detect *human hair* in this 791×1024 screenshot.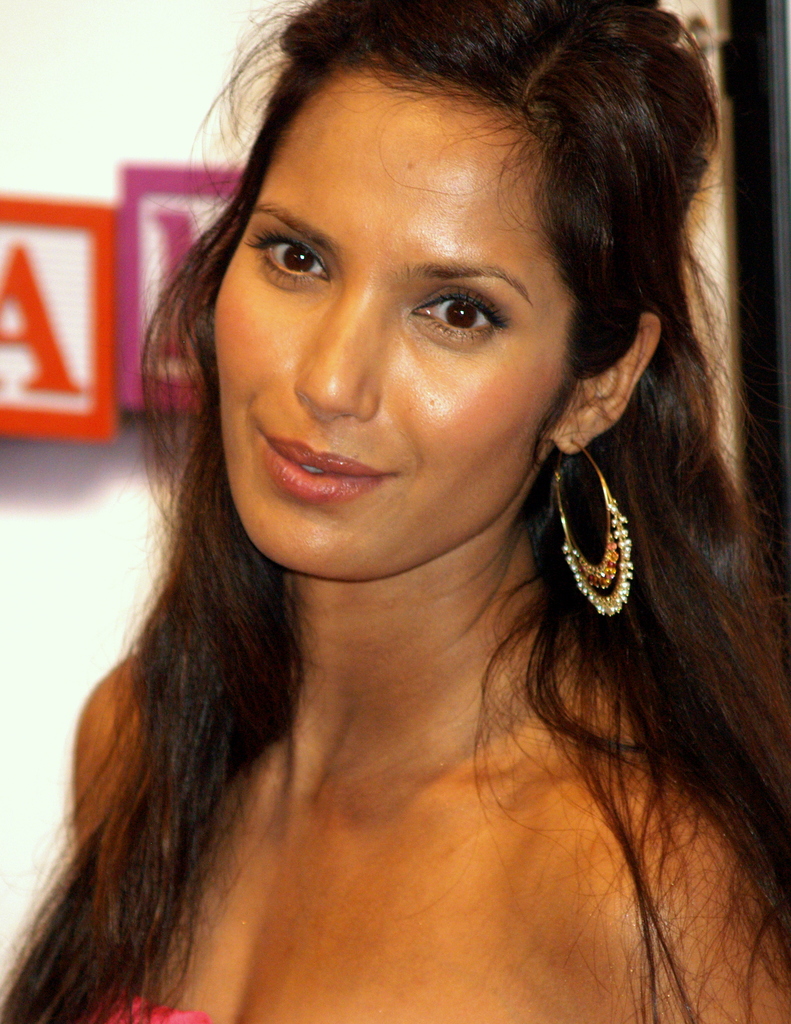
Detection: crop(52, 0, 790, 1007).
